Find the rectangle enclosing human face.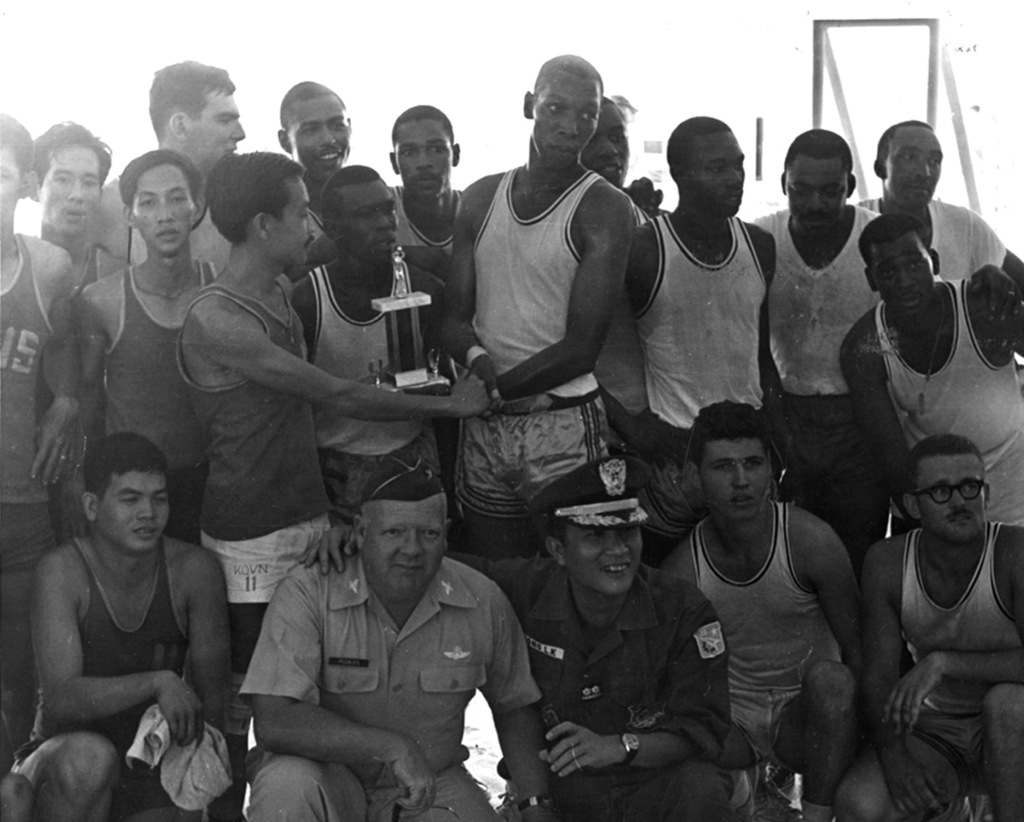
136:165:199:254.
